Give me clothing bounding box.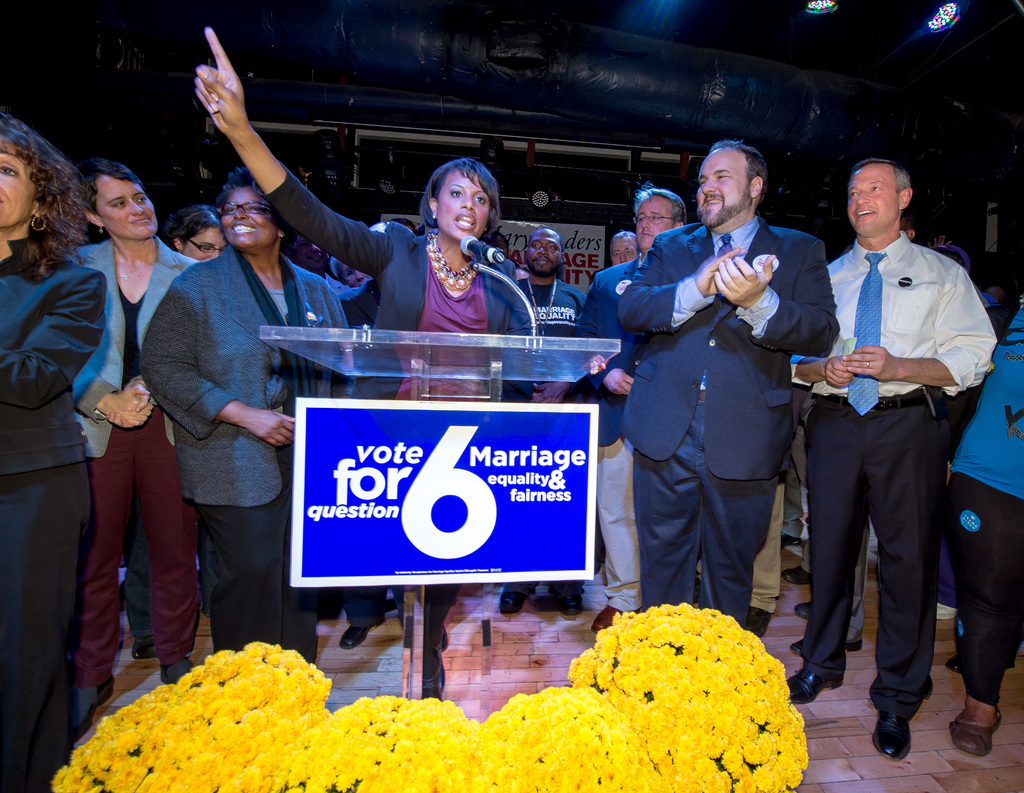
[257,172,518,689].
